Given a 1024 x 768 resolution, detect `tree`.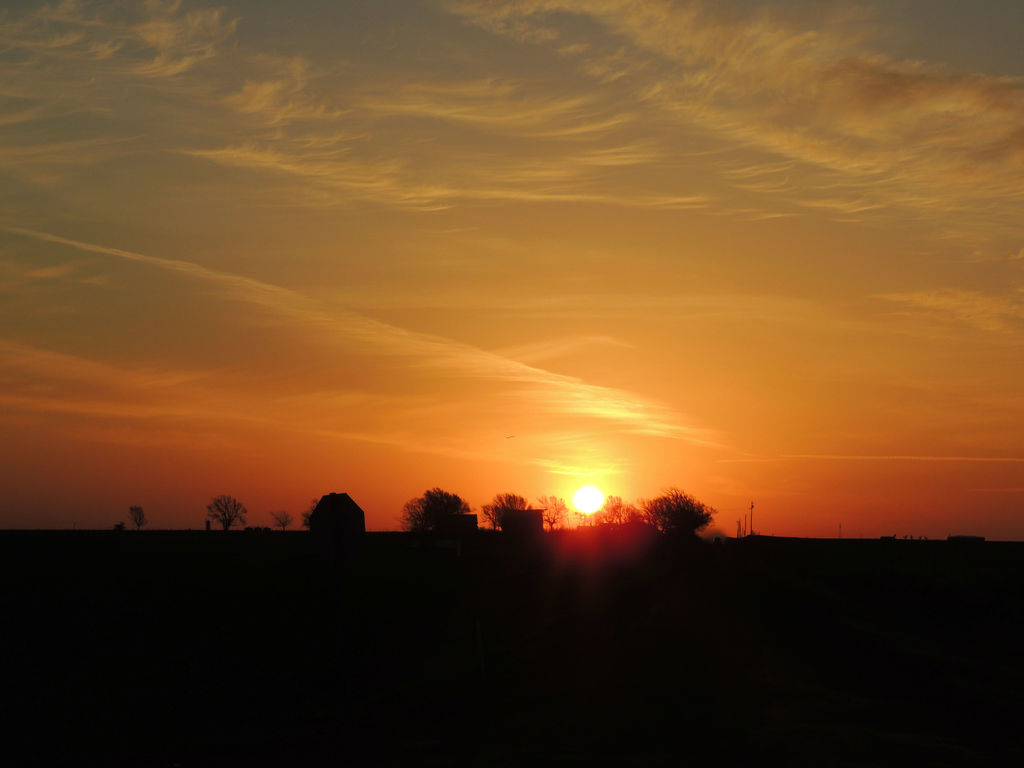
left=397, top=486, right=470, bottom=533.
